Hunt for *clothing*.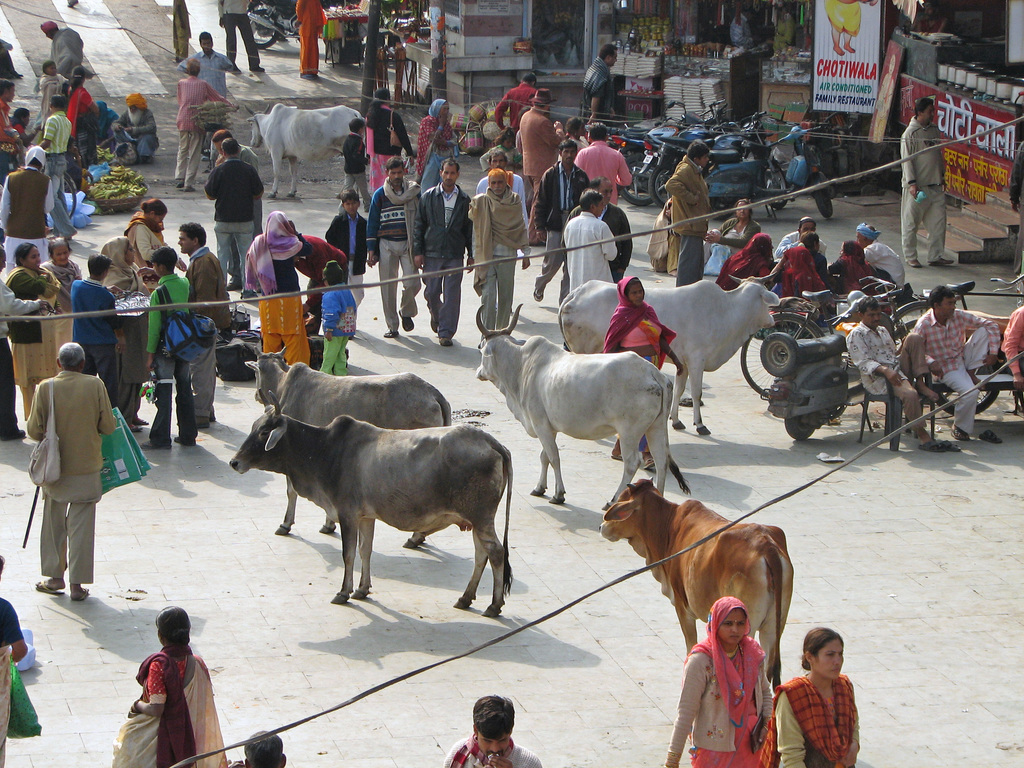
Hunted down at select_region(908, 298, 1007, 433).
